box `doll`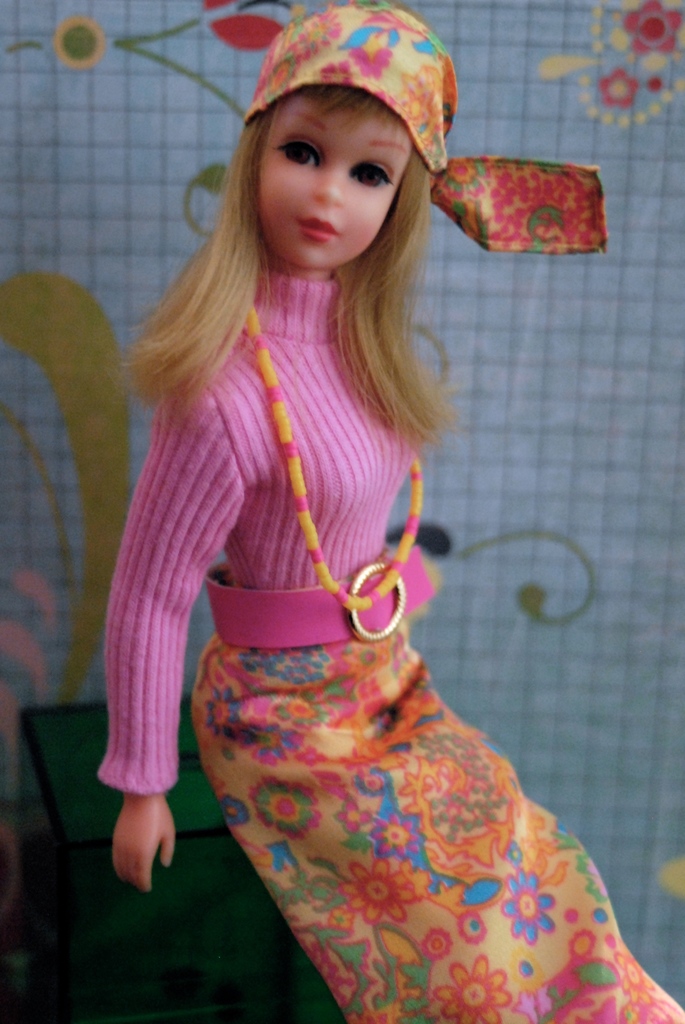
crop(72, 8, 617, 1016)
